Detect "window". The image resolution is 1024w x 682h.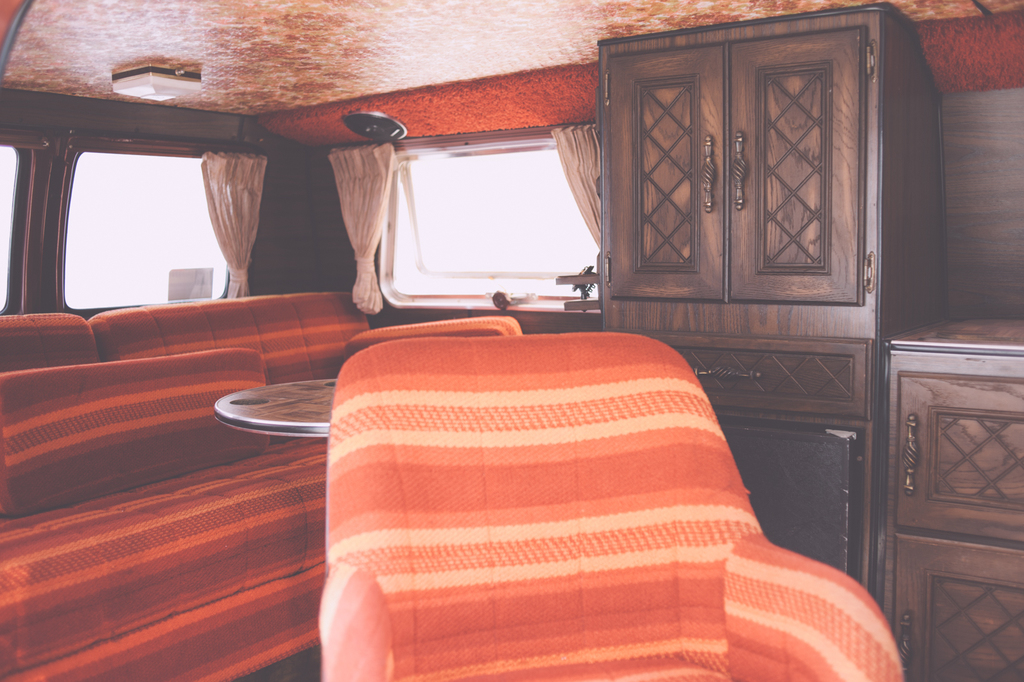
rect(31, 110, 312, 332).
